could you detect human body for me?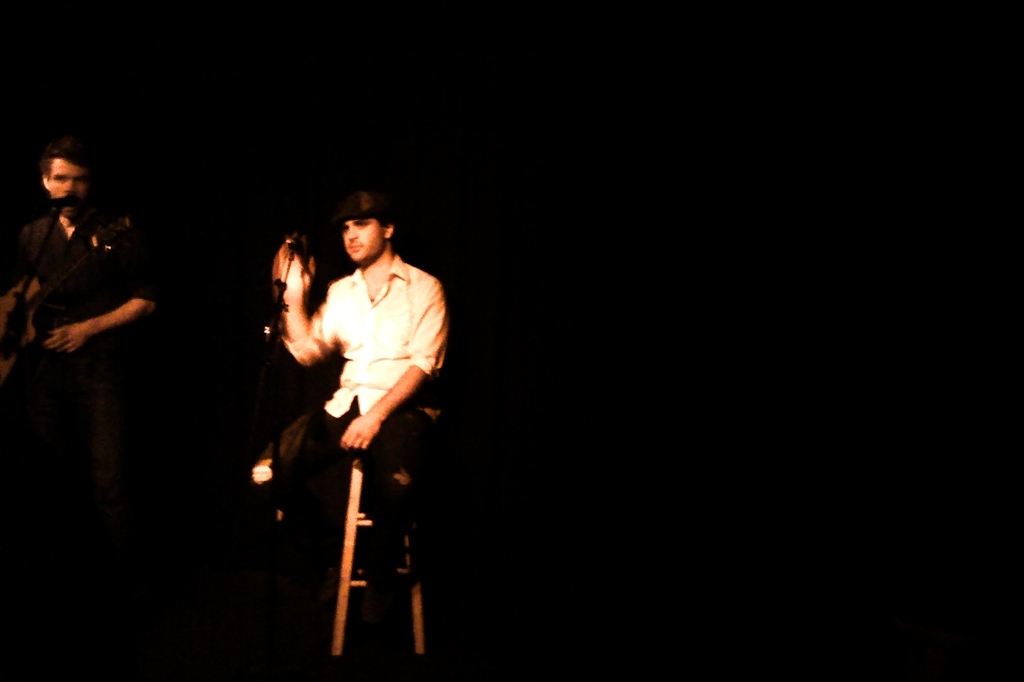
Detection result: box(9, 141, 168, 502).
